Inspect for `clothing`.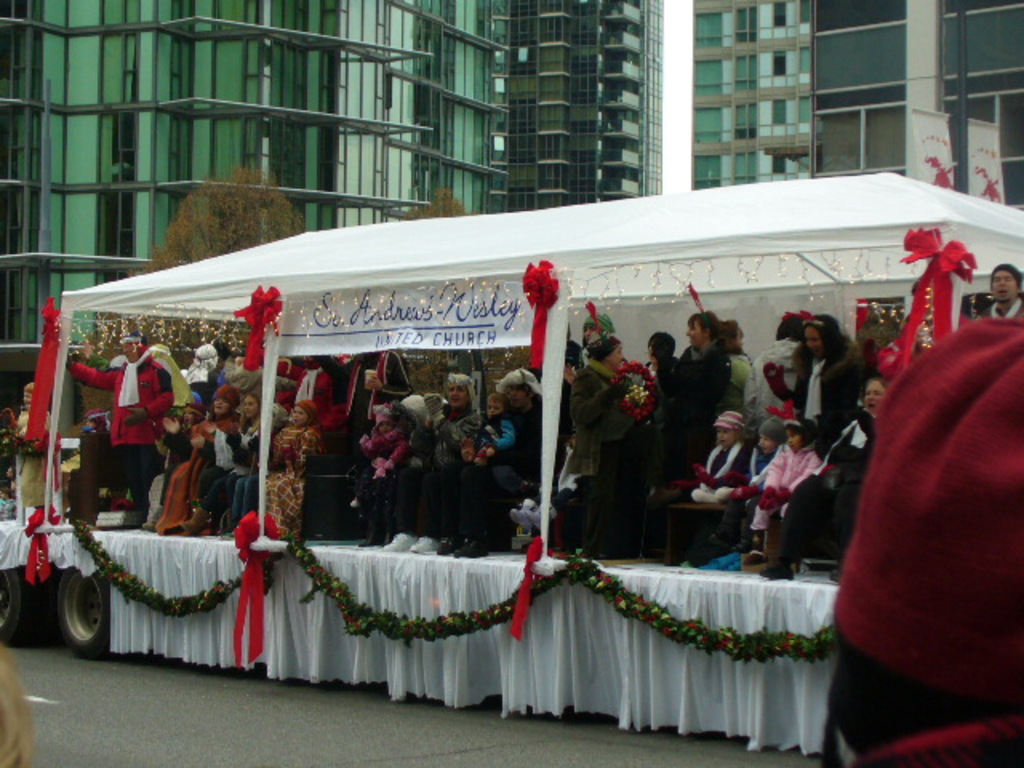
Inspection: <region>430, 411, 512, 462</region>.
